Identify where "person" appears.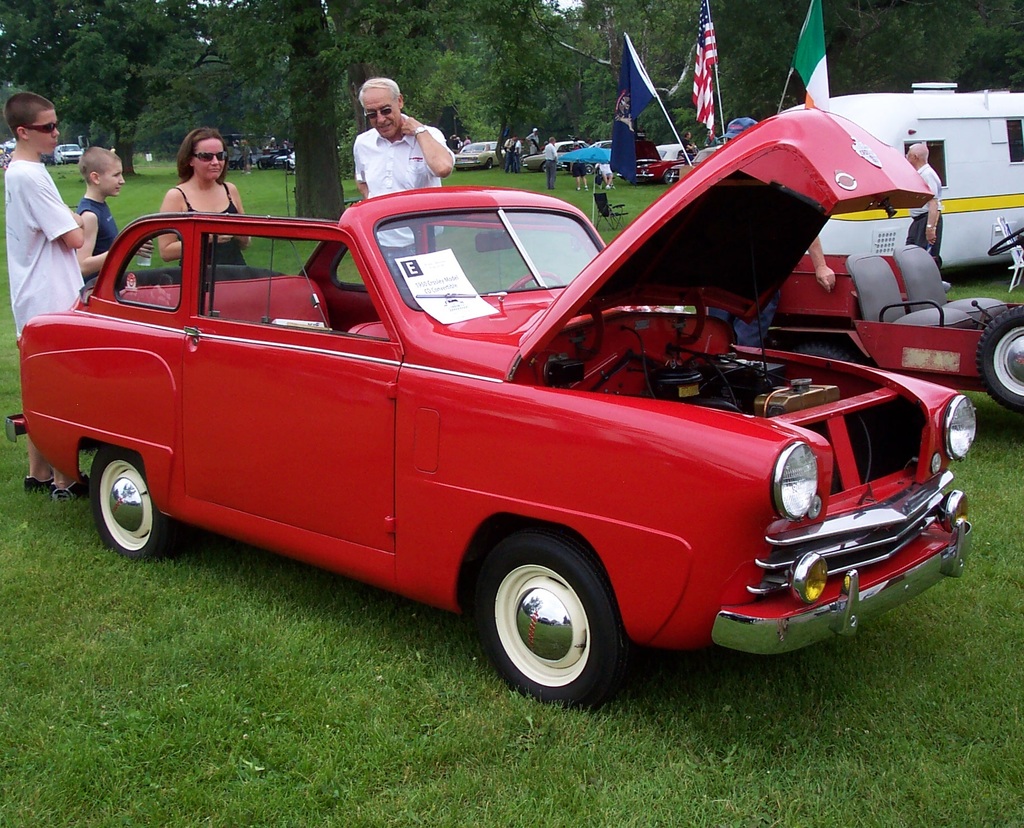
Appears at x1=156, y1=128, x2=249, y2=266.
